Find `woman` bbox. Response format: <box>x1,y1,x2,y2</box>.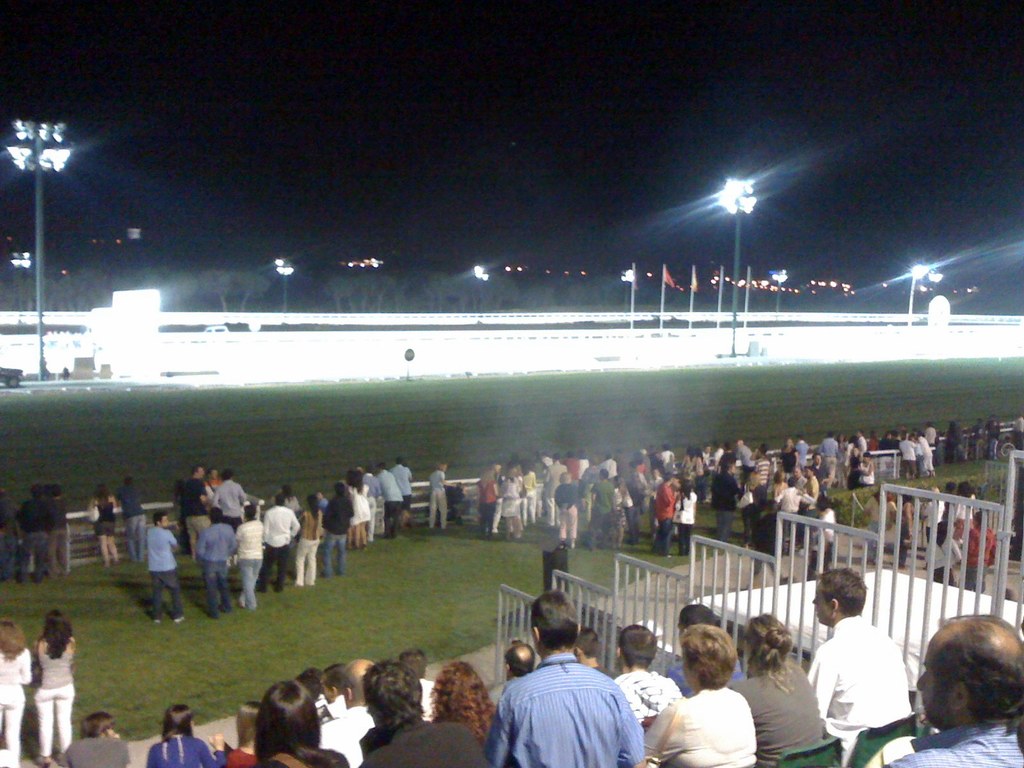
<box>148,704,234,766</box>.
